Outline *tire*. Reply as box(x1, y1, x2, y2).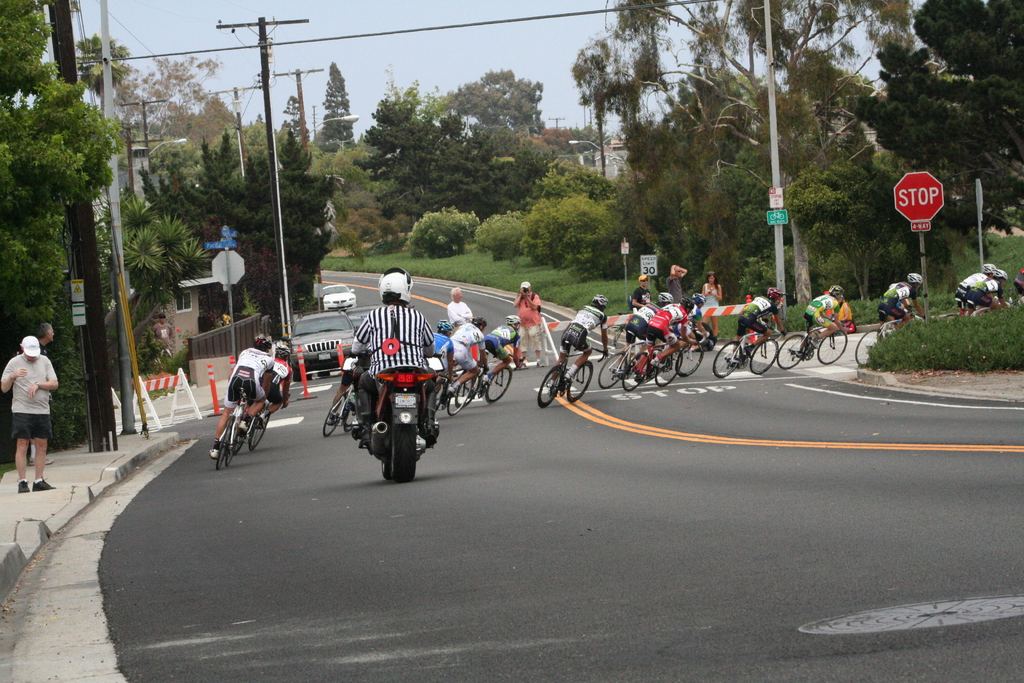
box(607, 325, 628, 353).
